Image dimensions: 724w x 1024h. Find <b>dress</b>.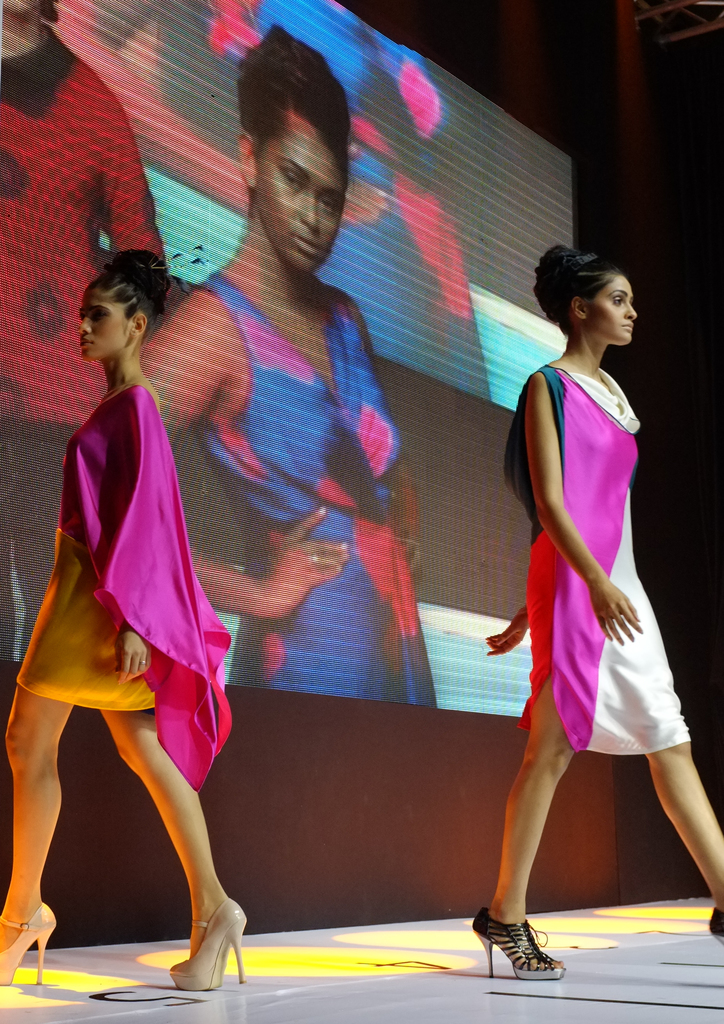
[183,270,442,707].
